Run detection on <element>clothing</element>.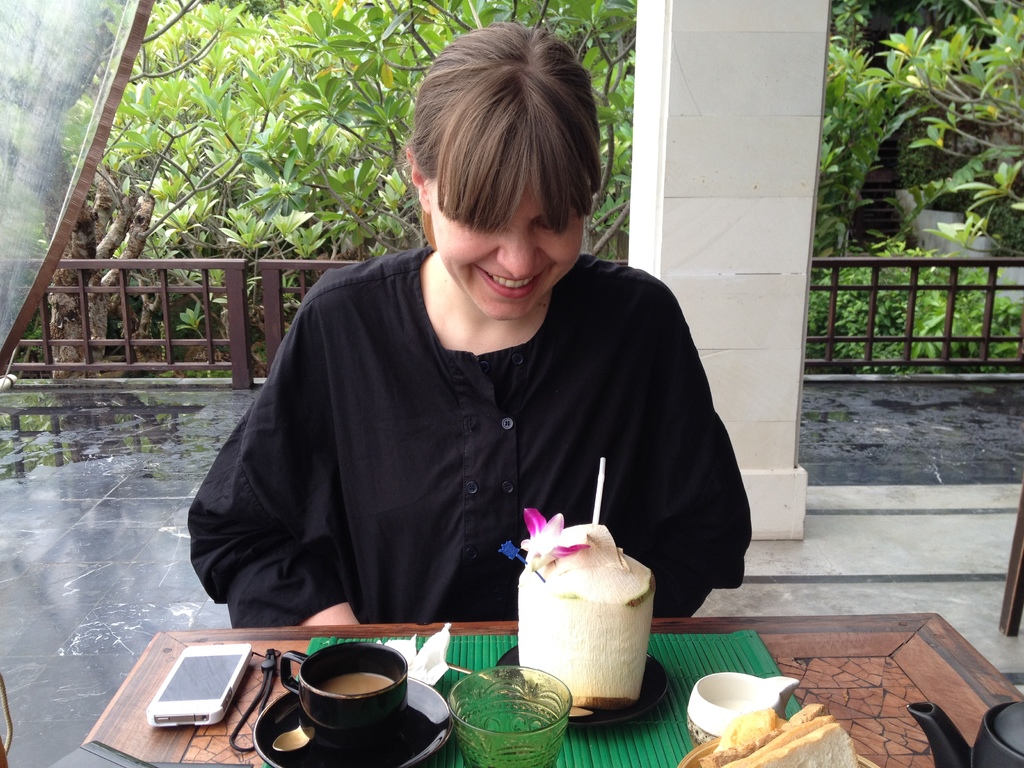
Result: x1=196, y1=219, x2=753, y2=668.
